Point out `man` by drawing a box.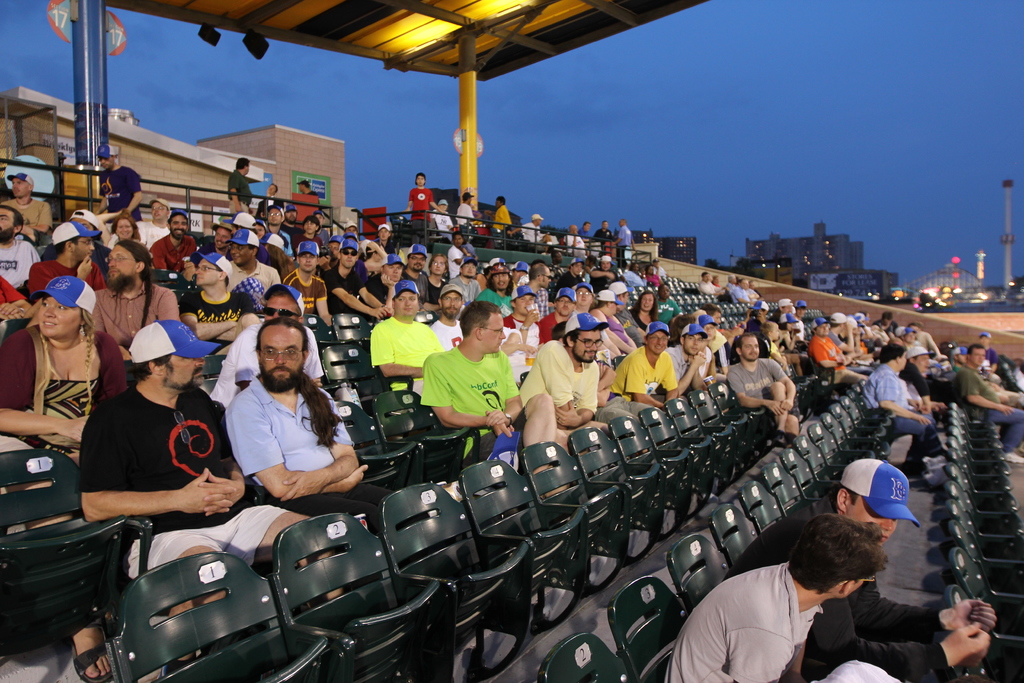
[225,154,257,215].
